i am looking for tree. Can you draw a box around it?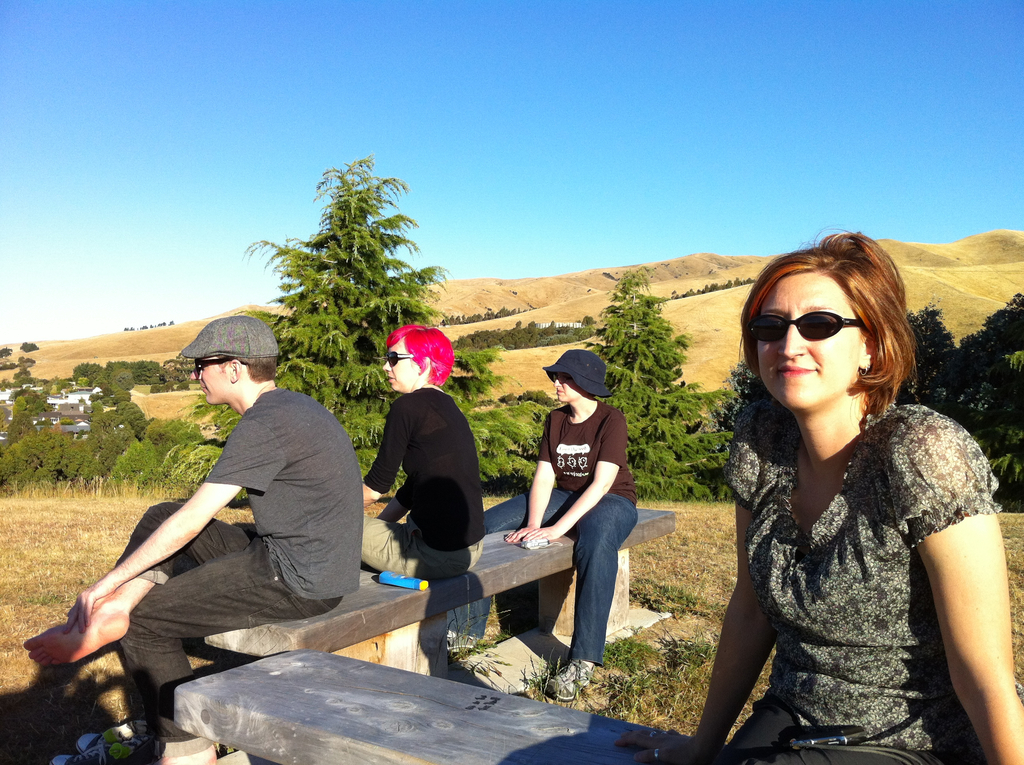
Sure, the bounding box is x1=253, y1=154, x2=437, y2=412.
